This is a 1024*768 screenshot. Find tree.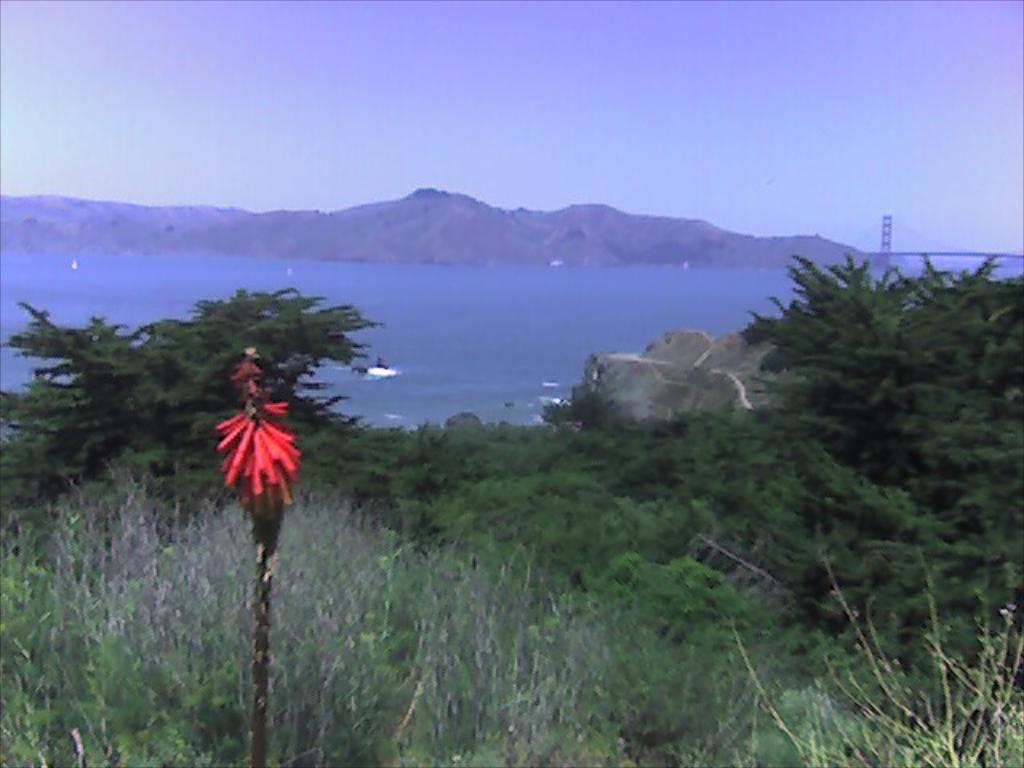
Bounding box: [left=0, top=278, right=389, bottom=517].
